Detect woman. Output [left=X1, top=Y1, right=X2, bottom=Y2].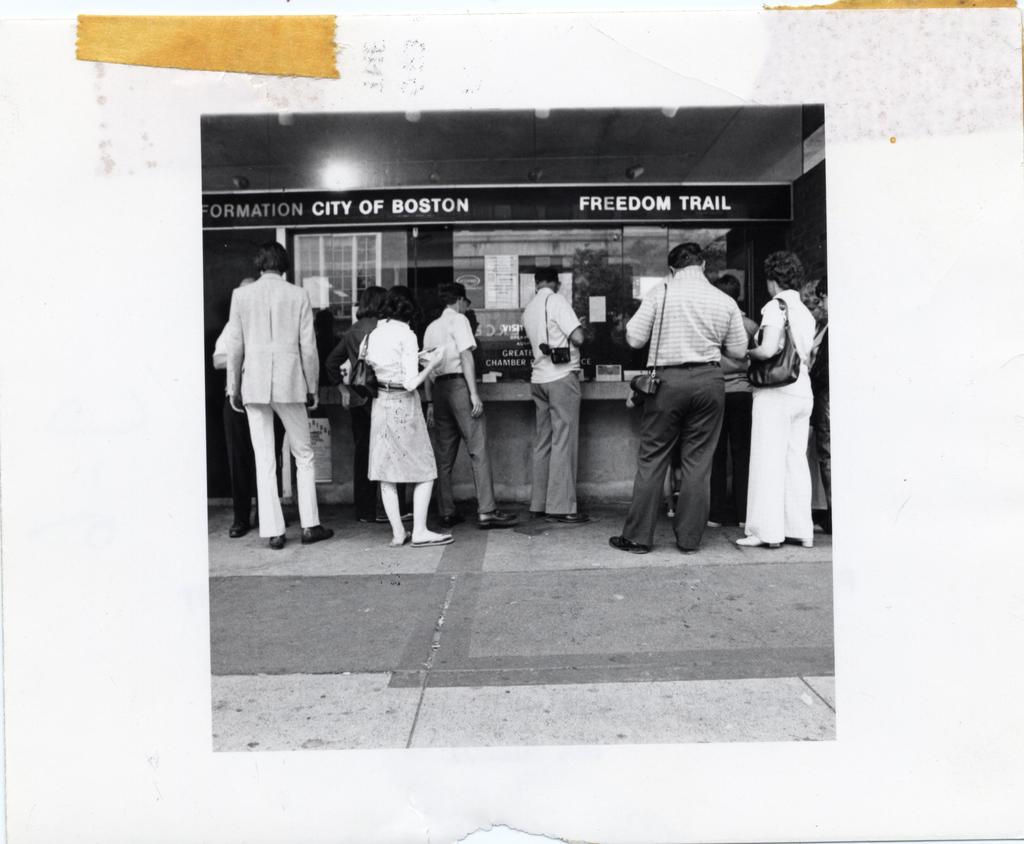
[left=814, top=280, right=832, bottom=534].
